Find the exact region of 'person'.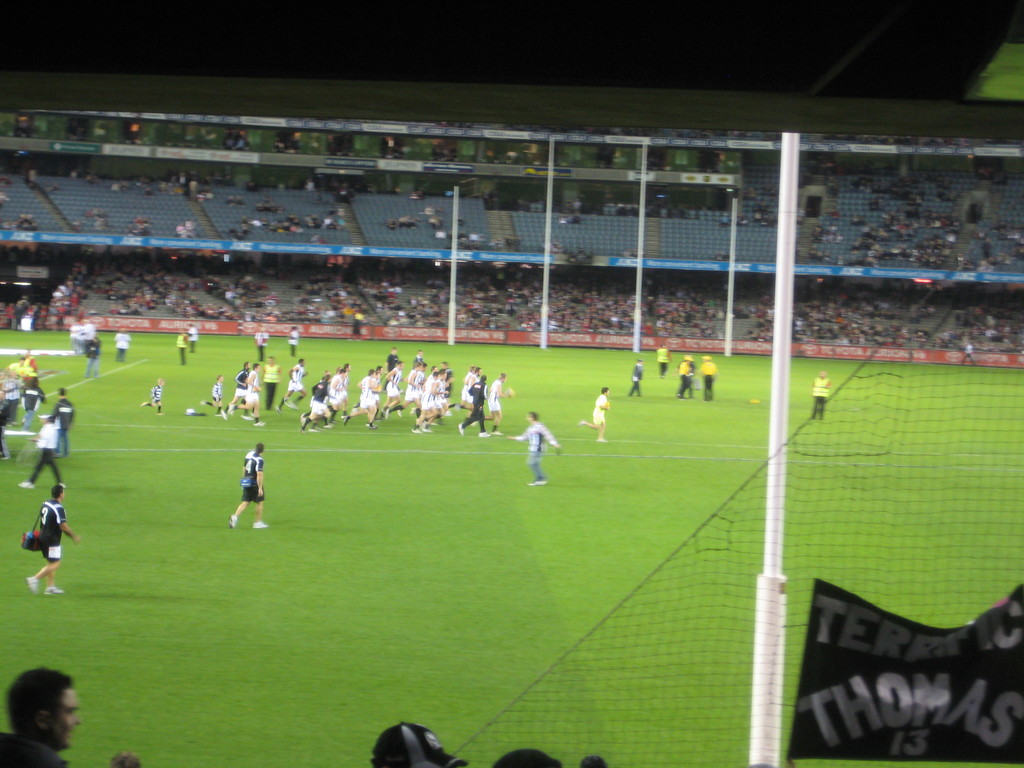
Exact region: locate(217, 451, 265, 542).
